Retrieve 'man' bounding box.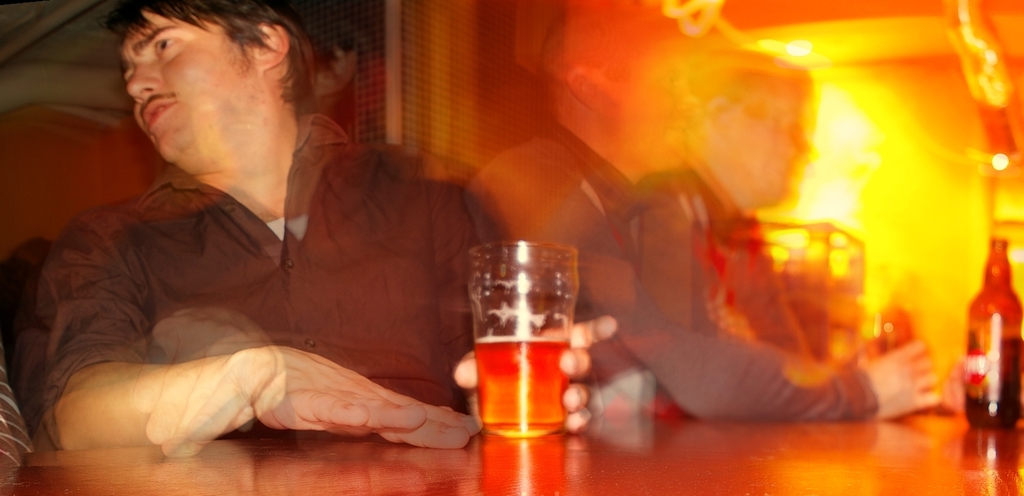
Bounding box: bbox(10, 23, 589, 471).
